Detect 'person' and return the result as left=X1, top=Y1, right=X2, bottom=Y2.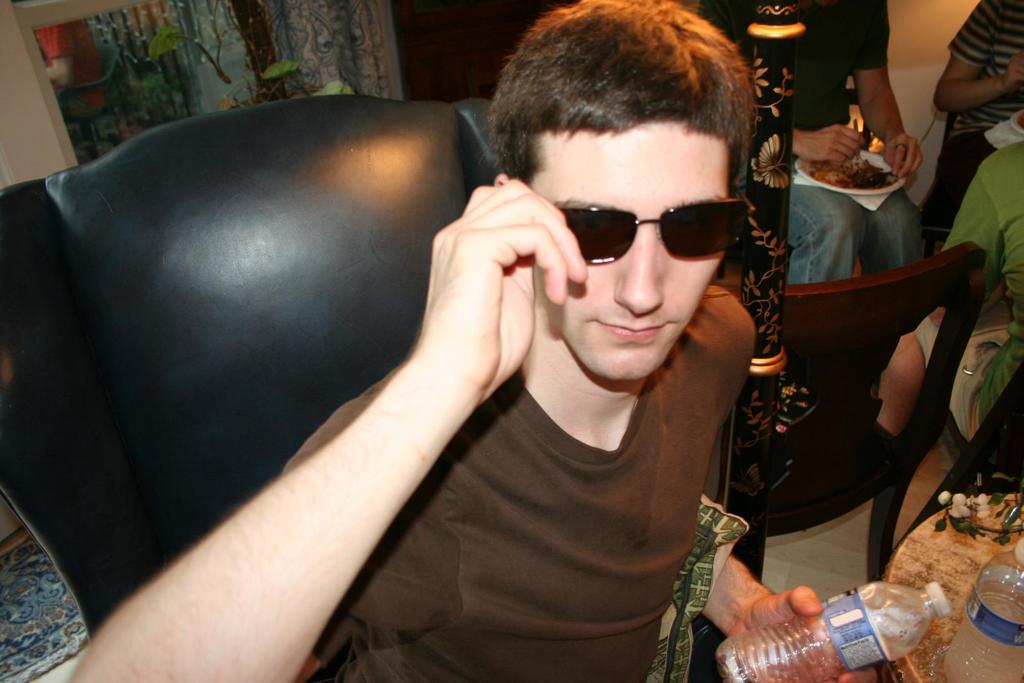
left=875, top=142, right=1023, bottom=446.
